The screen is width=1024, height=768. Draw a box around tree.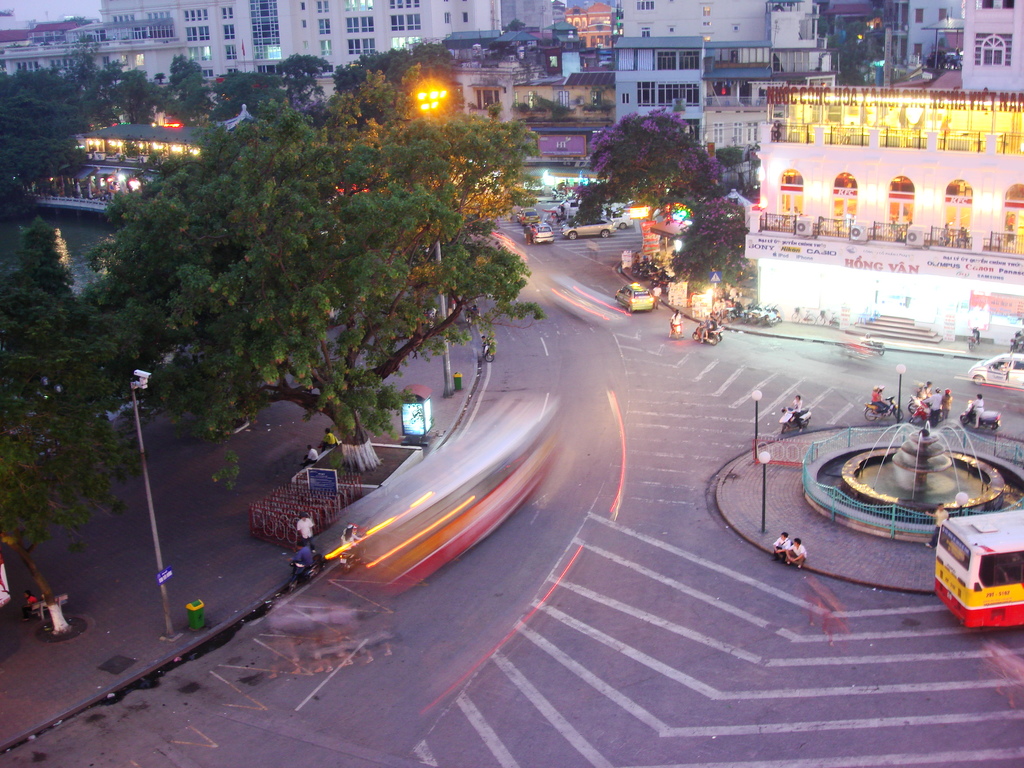
<box>0,61,114,183</box>.
